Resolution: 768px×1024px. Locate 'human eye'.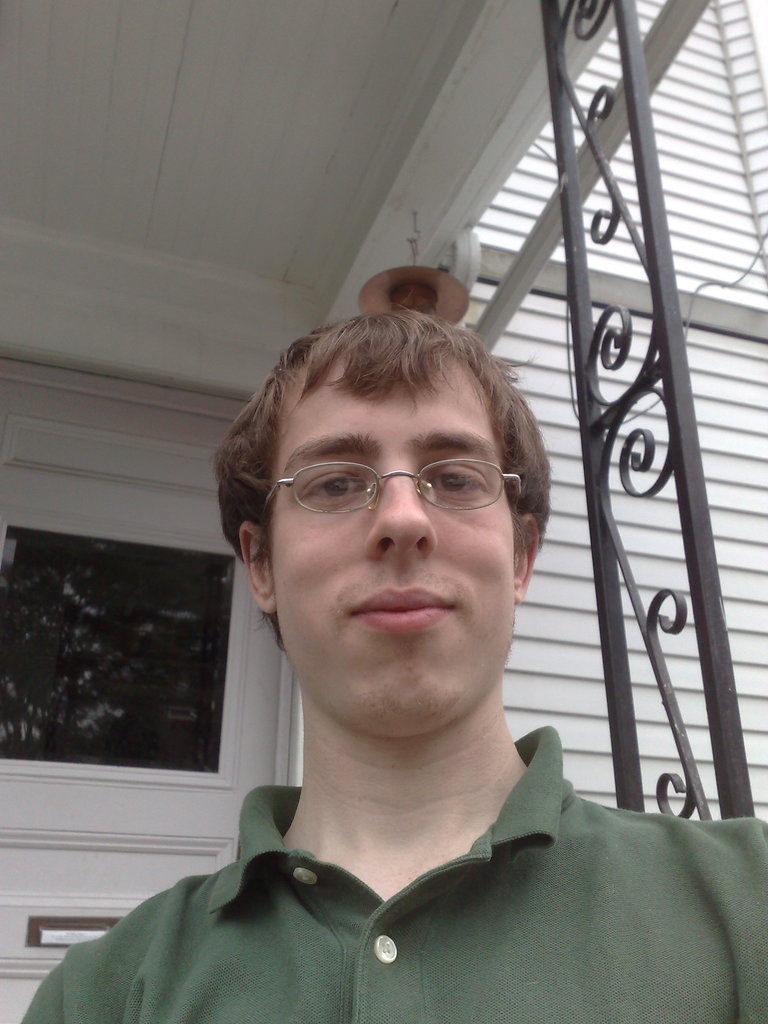
Rect(432, 465, 489, 490).
